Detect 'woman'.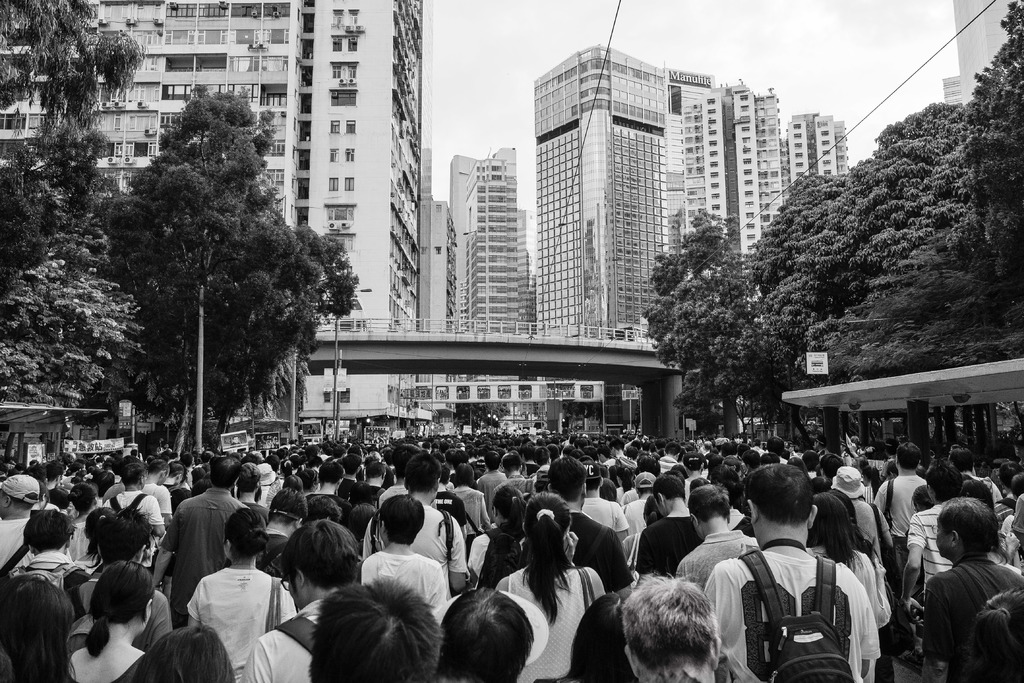
Detected at <box>806,490,893,682</box>.
